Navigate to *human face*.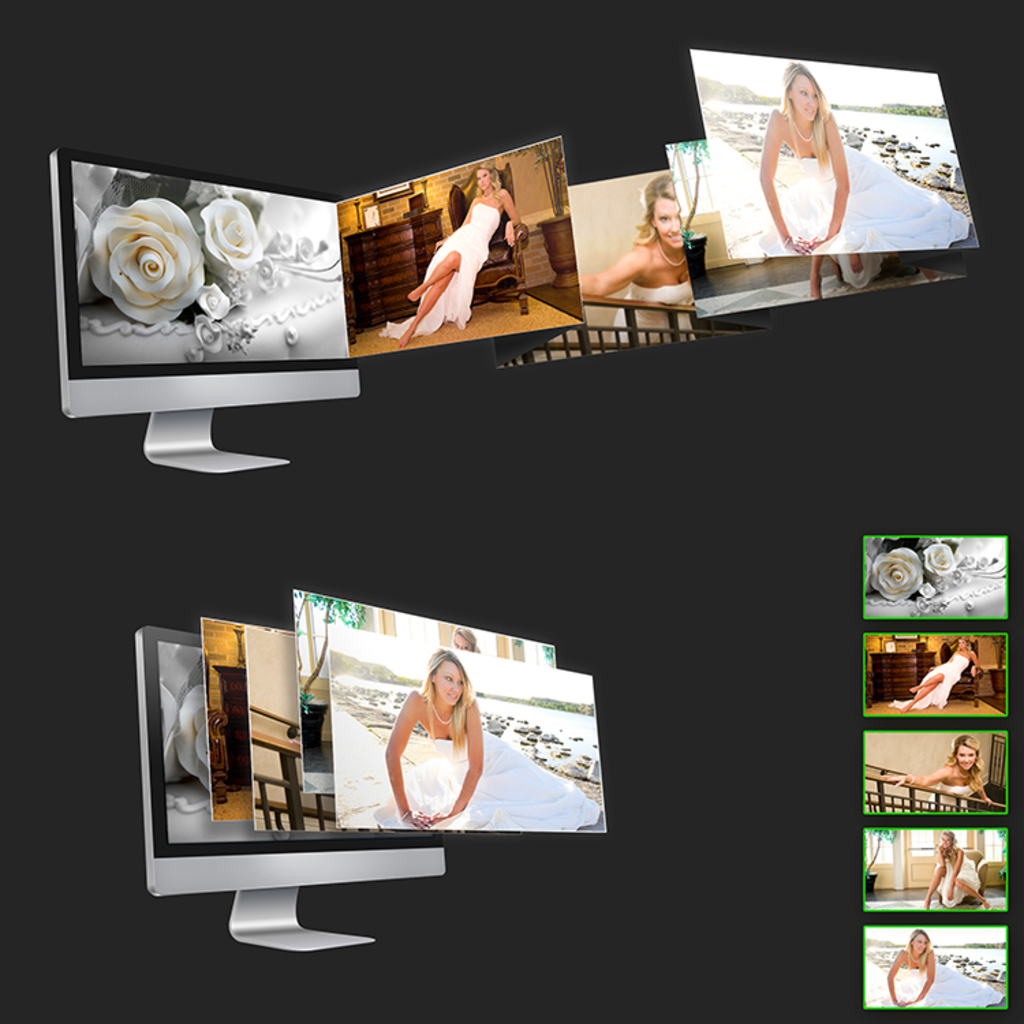
Navigation target: (658, 199, 676, 243).
